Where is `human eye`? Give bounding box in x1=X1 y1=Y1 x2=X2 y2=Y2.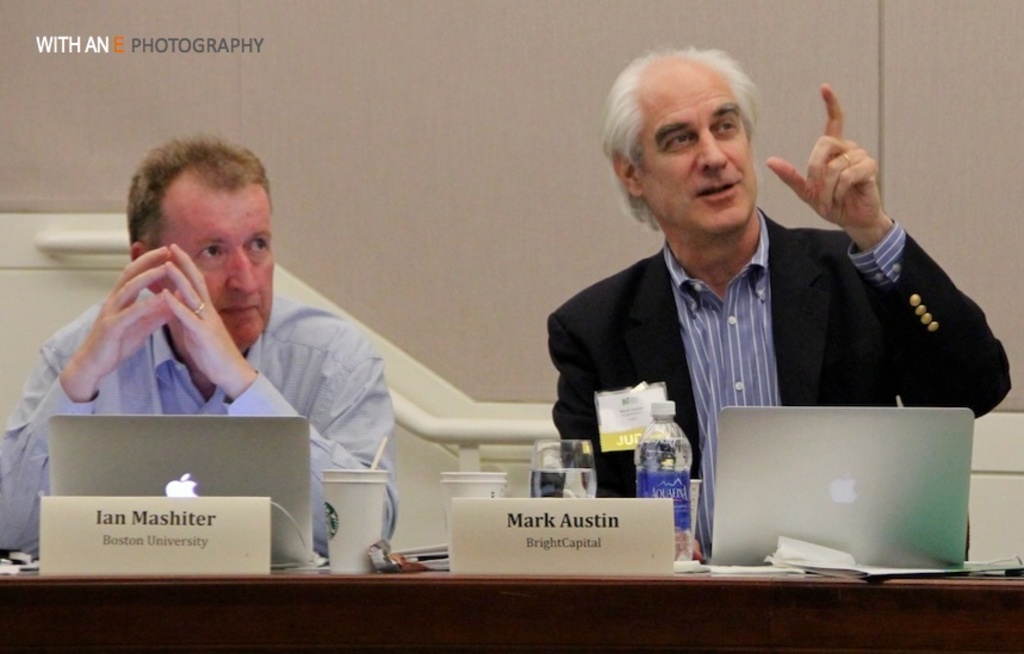
x1=244 y1=238 x2=266 y2=255.
